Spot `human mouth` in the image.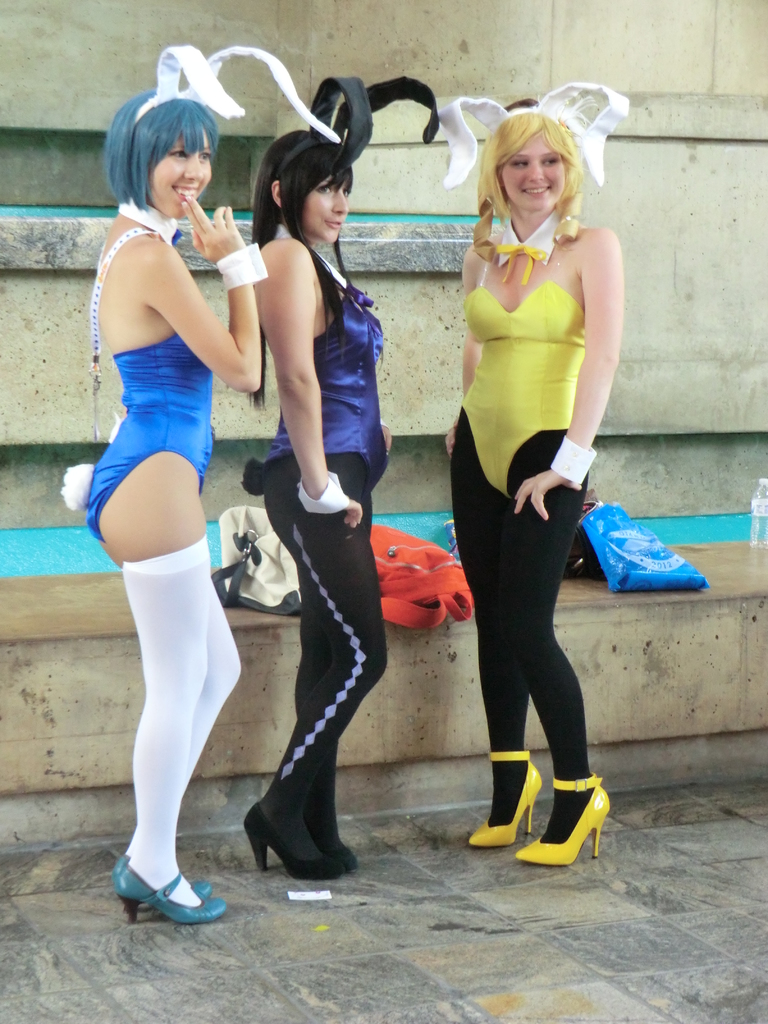
`human mouth` found at [left=510, top=181, right=557, bottom=200].
